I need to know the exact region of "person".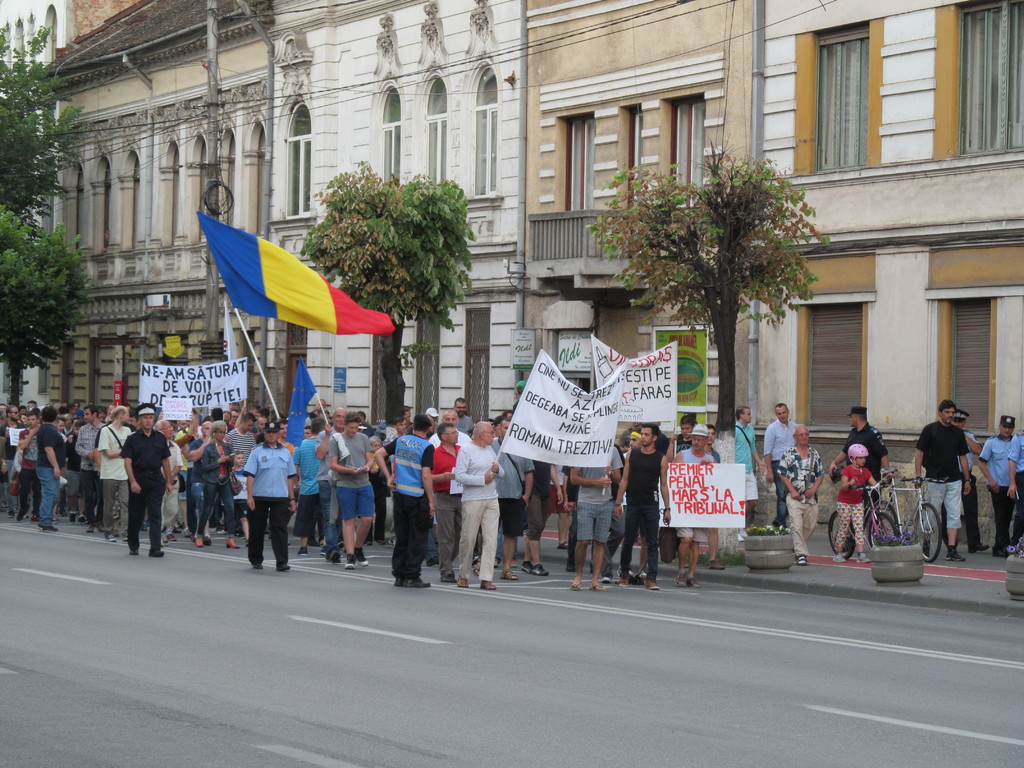
Region: bbox(749, 399, 802, 525).
